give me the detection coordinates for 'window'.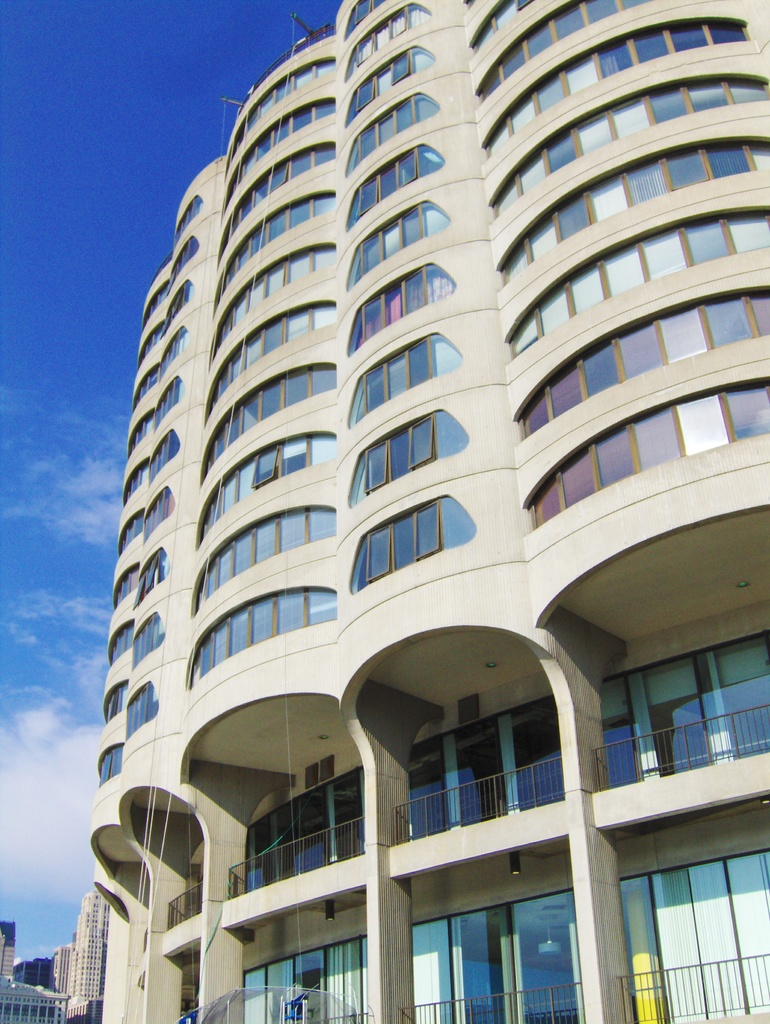
208 299 336 414.
